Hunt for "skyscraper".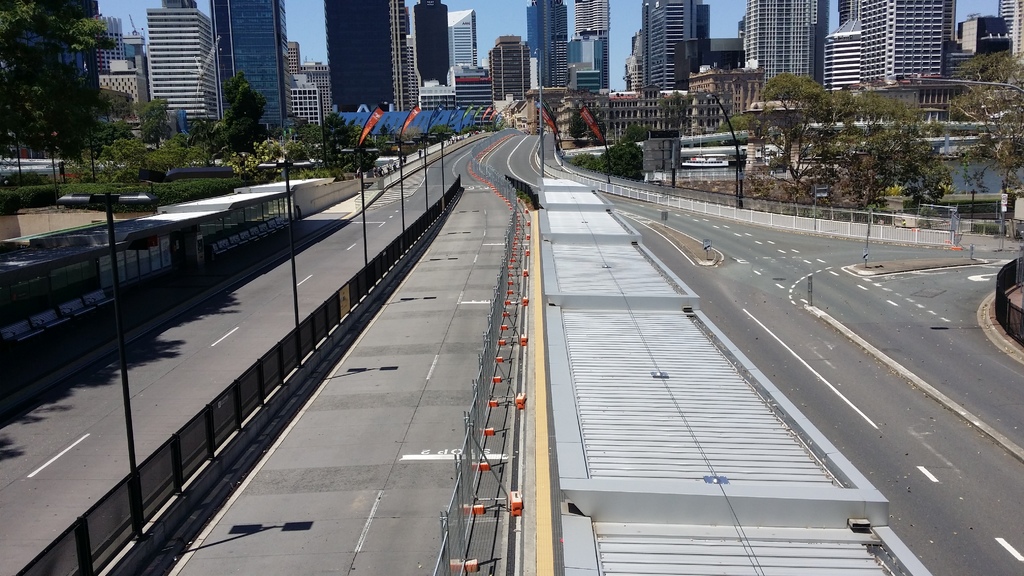
Hunted down at x1=419 y1=0 x2=449 y2=92.
